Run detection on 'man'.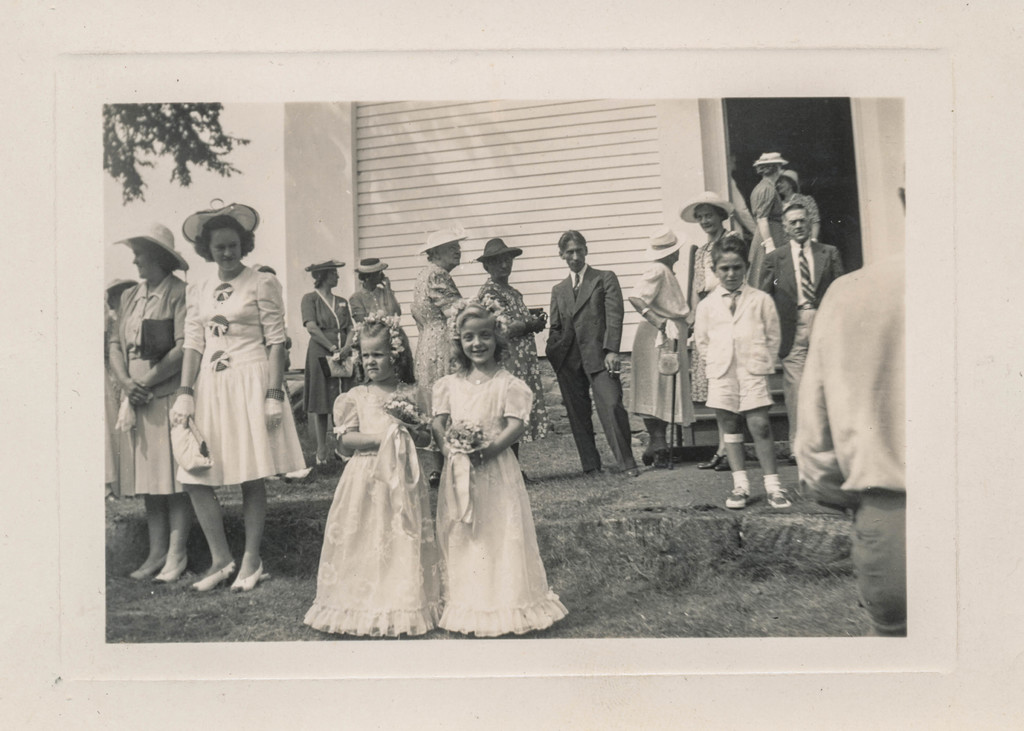
Result: 678/192/757/425.
